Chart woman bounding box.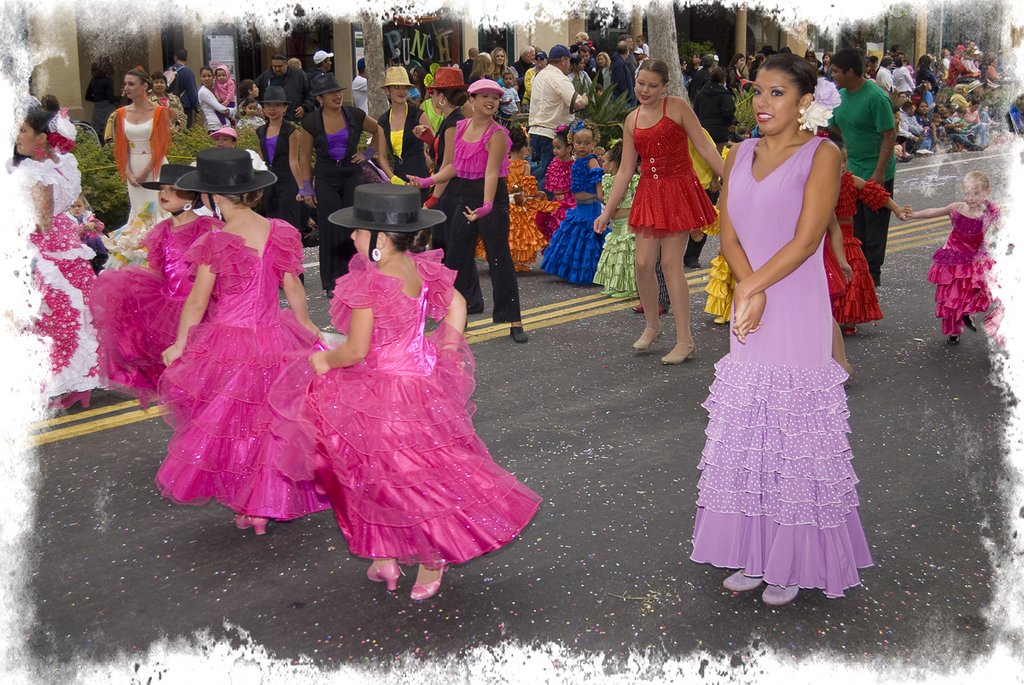
Charted: crop(468, 53, 490, 79).
